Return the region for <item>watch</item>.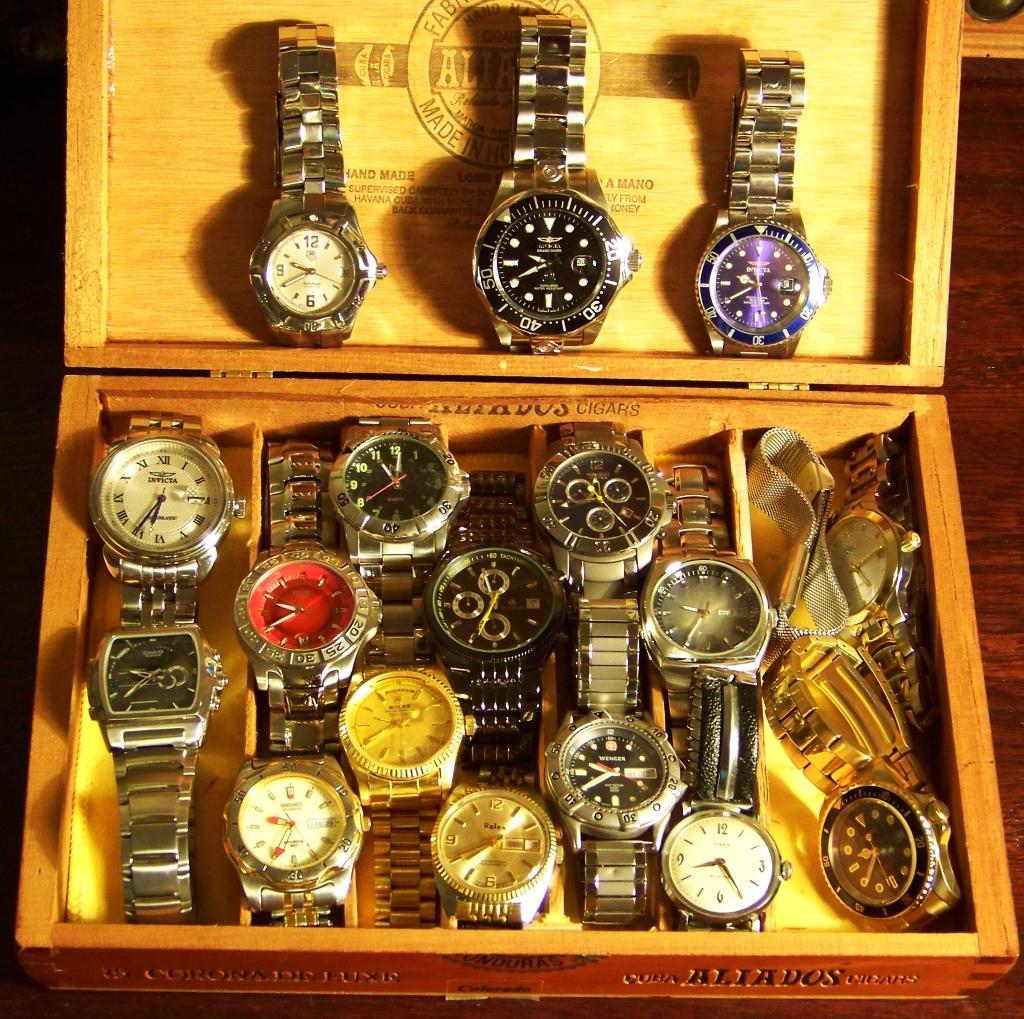
bbox=(342, 645, 465, 931).
